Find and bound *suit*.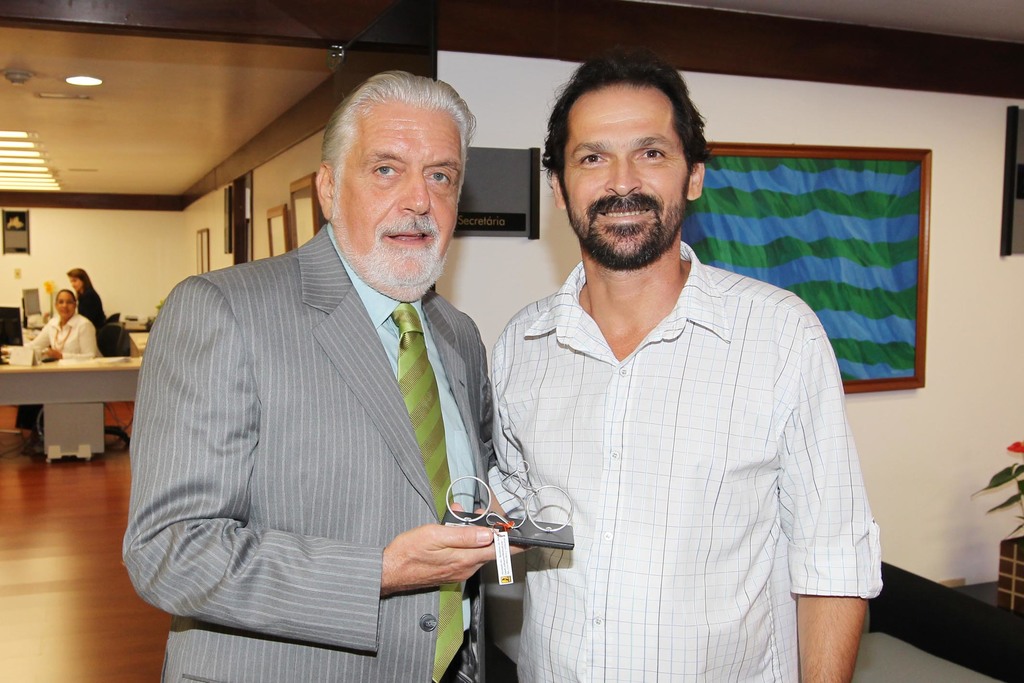
Bound: 146/151/522/671.
